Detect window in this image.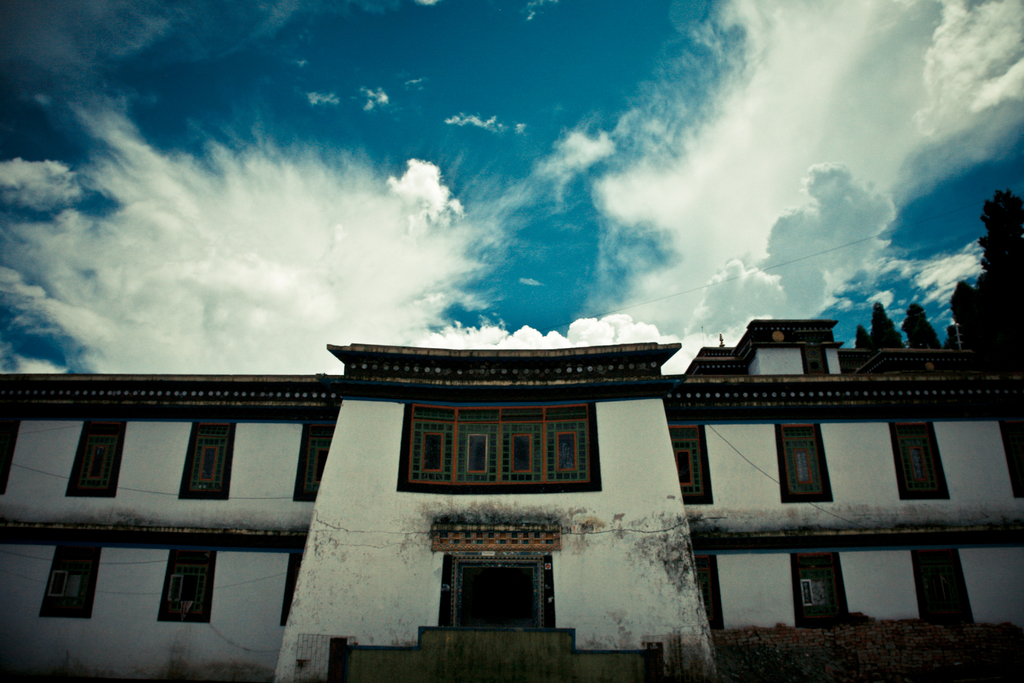
Detection: region(695, 553, 725, 635).
